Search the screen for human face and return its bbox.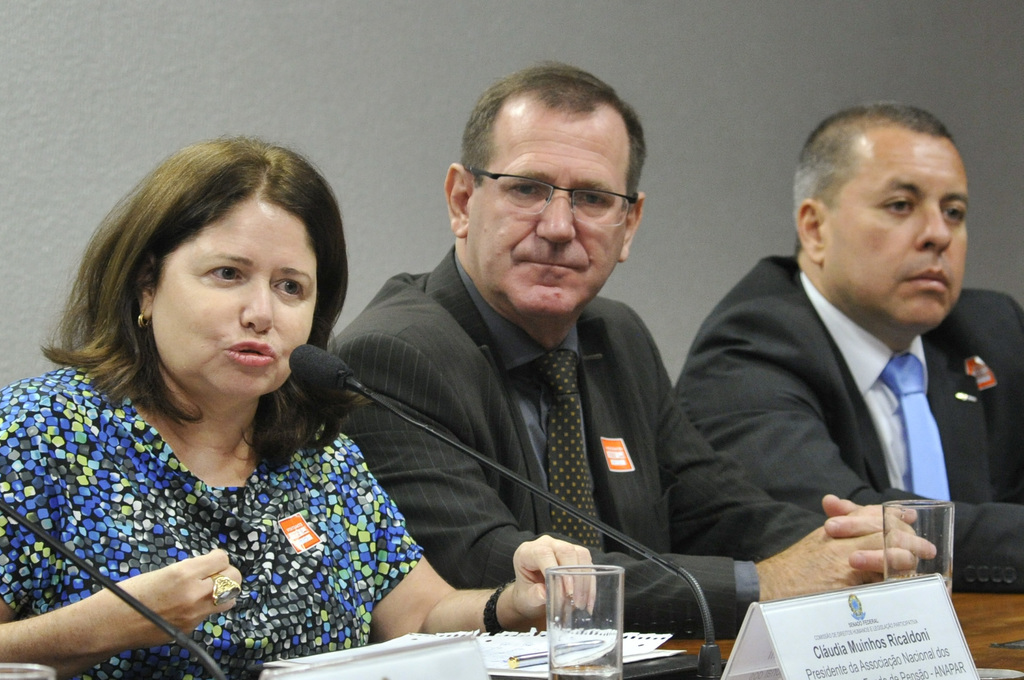
Found: 145/205/322/396.
